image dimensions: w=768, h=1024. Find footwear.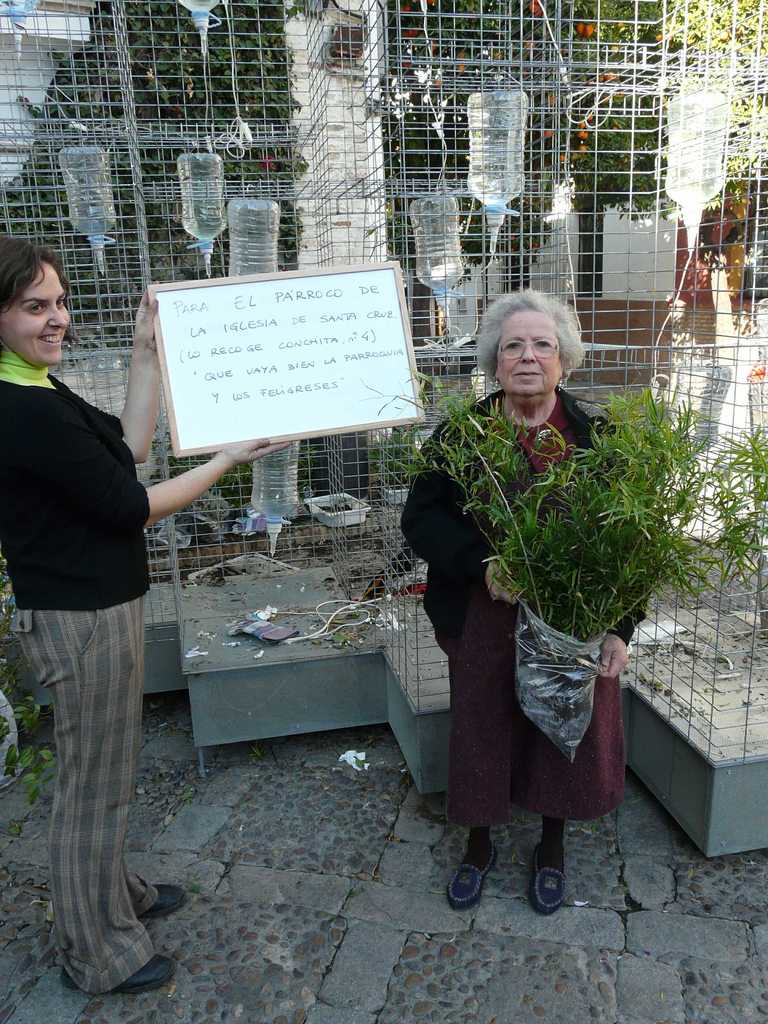
[x1=444, y1=844, x2=500, y2=911].
